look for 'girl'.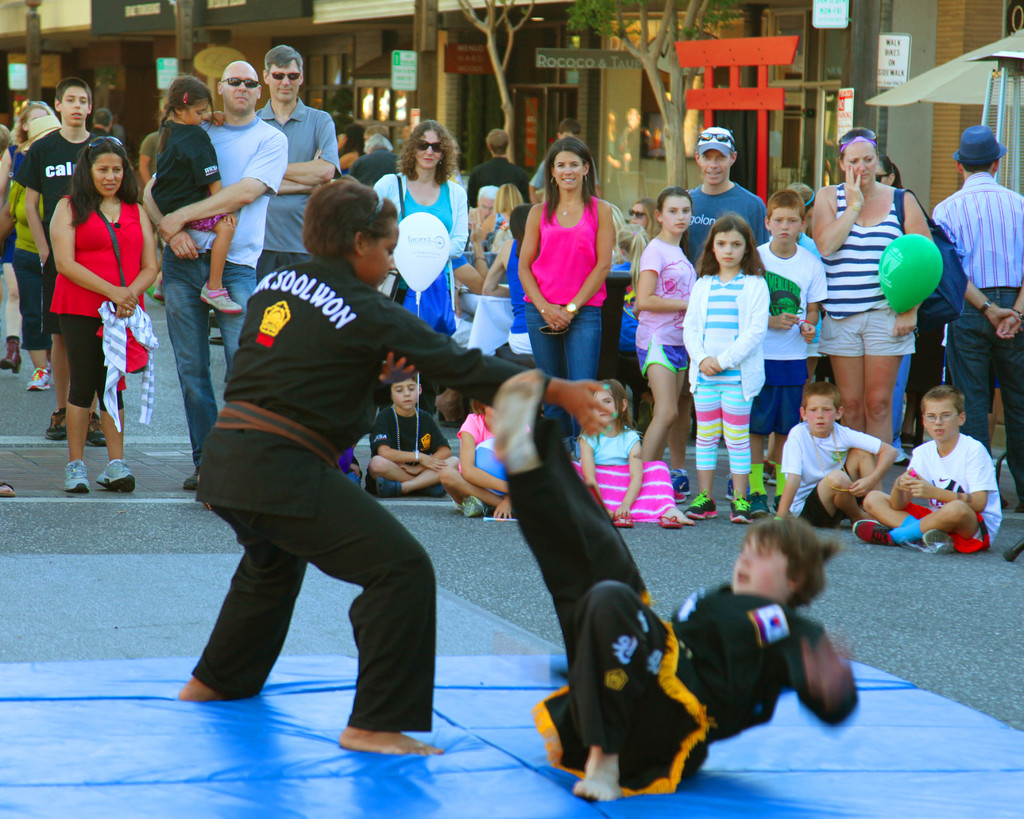
Found: x1=173 y1=171 x2=614 y2=753.
